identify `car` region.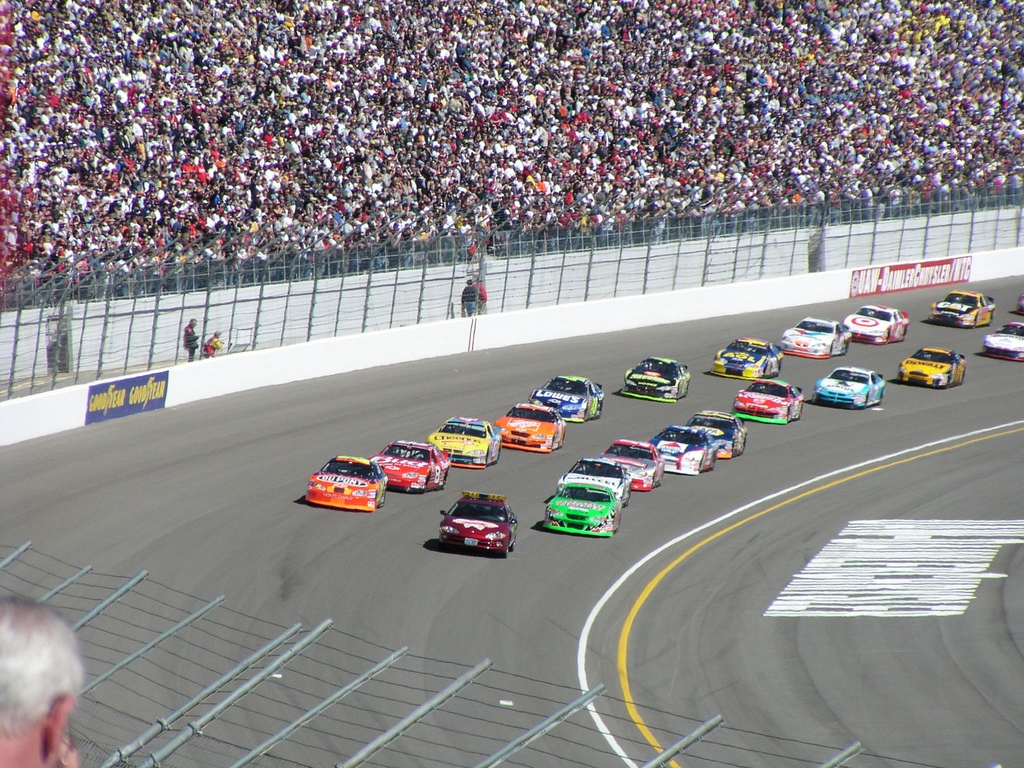
Region: bbox=[842, 304, 911, 345].
